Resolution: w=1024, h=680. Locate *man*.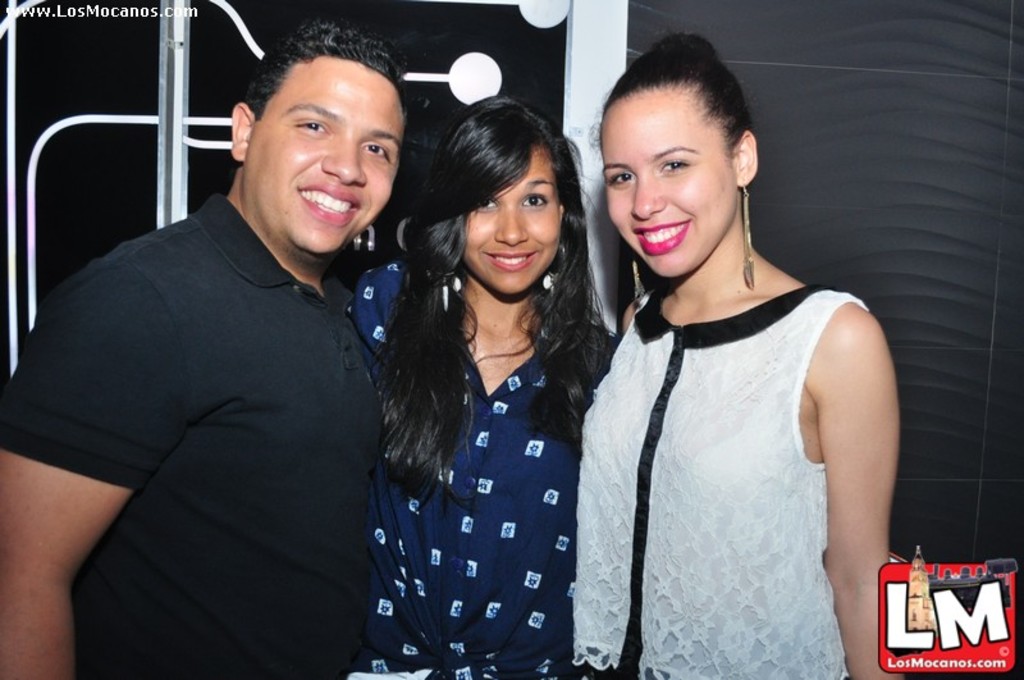
left=28, top=20, right=440, bottom=662.
